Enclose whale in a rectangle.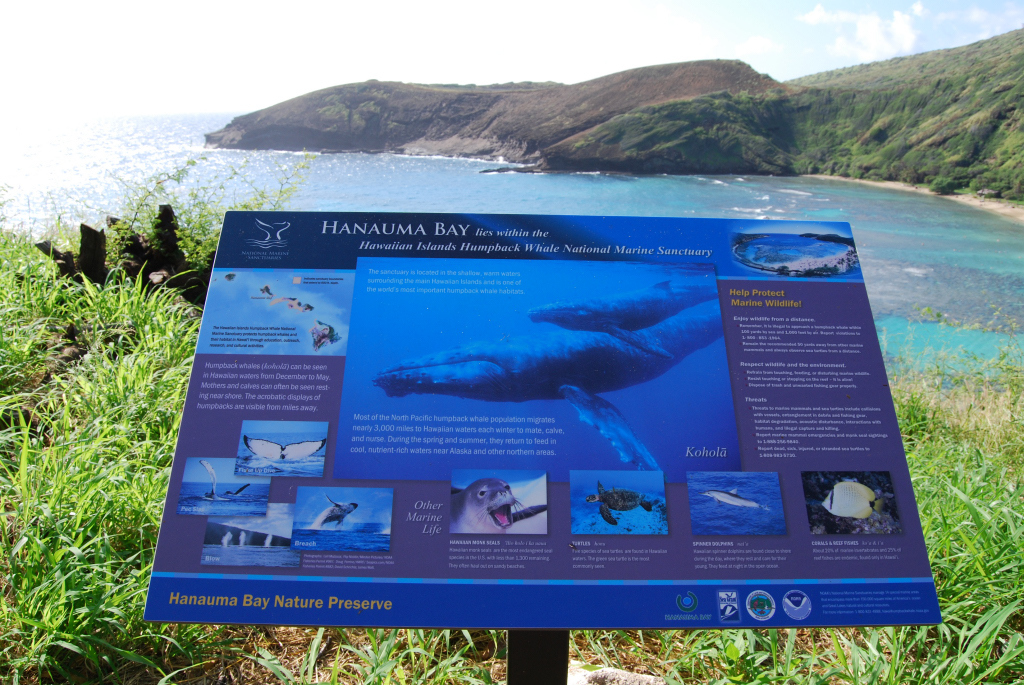
<box>376,270,726,470</box>.
